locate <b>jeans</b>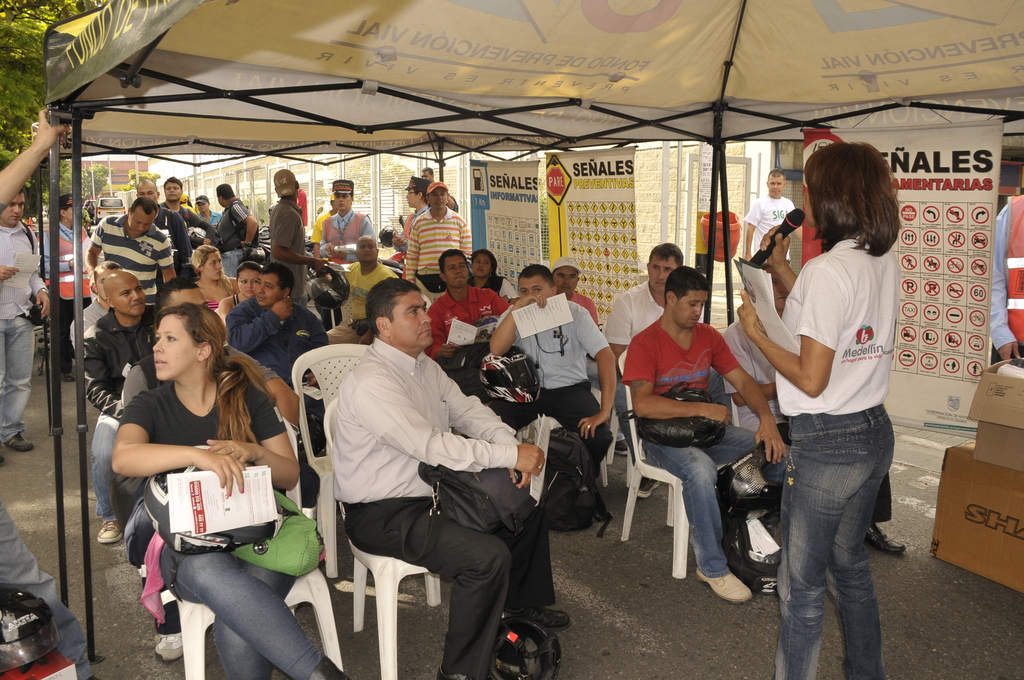
{"left": 86, "top": 417, "right": 125, "bottom": 517}
